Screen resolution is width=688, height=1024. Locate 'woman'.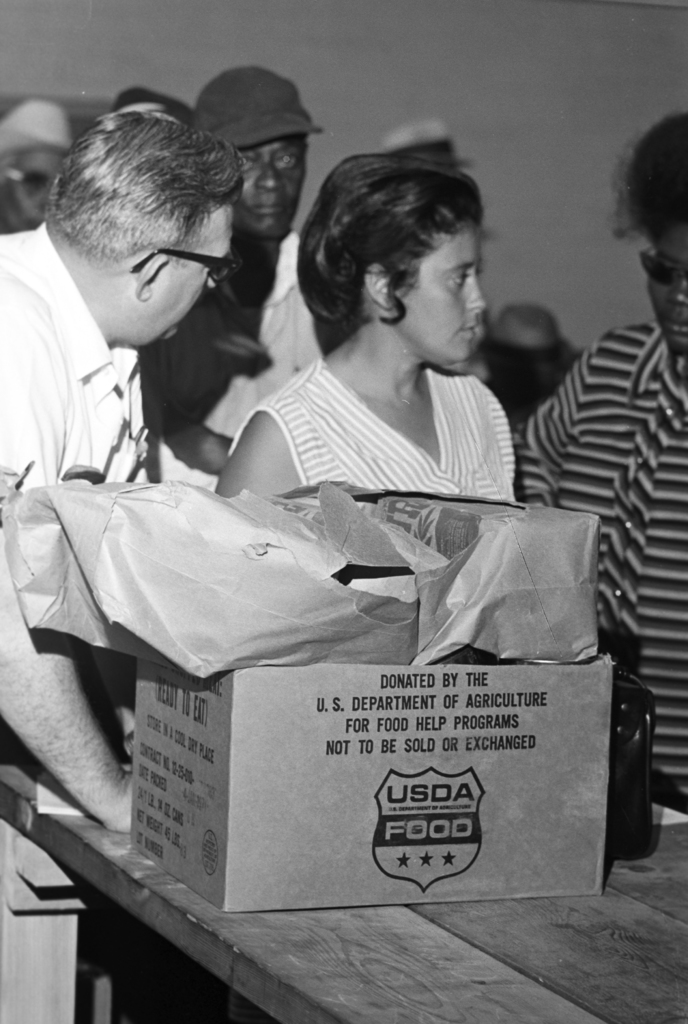
locate(508, 111, 687, 803).
